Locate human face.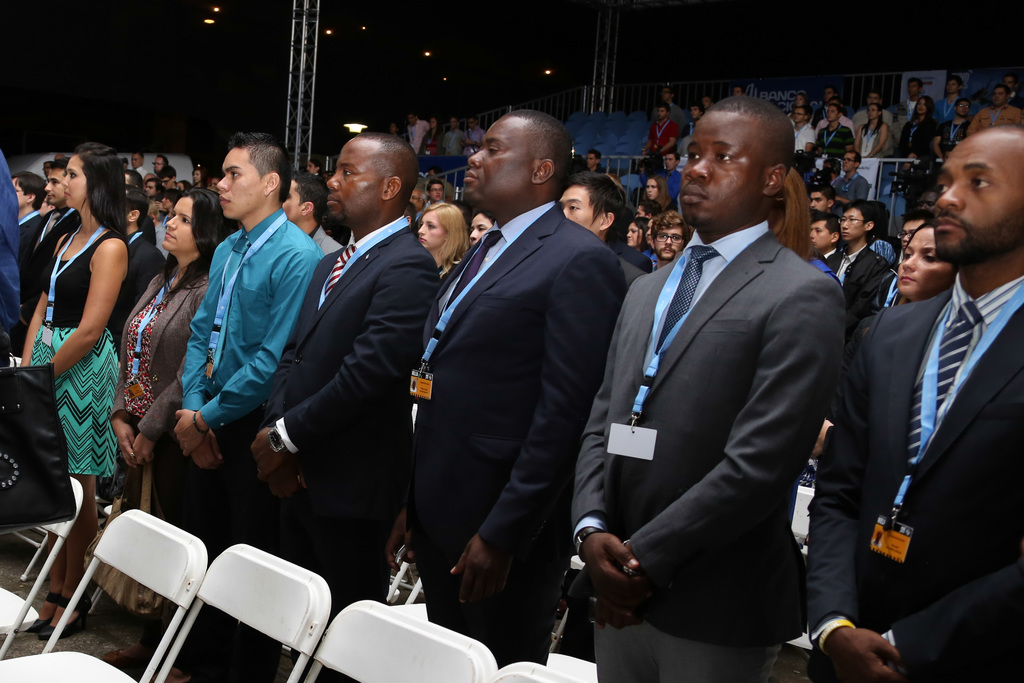
Bounding box: region(844, 204, 866, 247).
